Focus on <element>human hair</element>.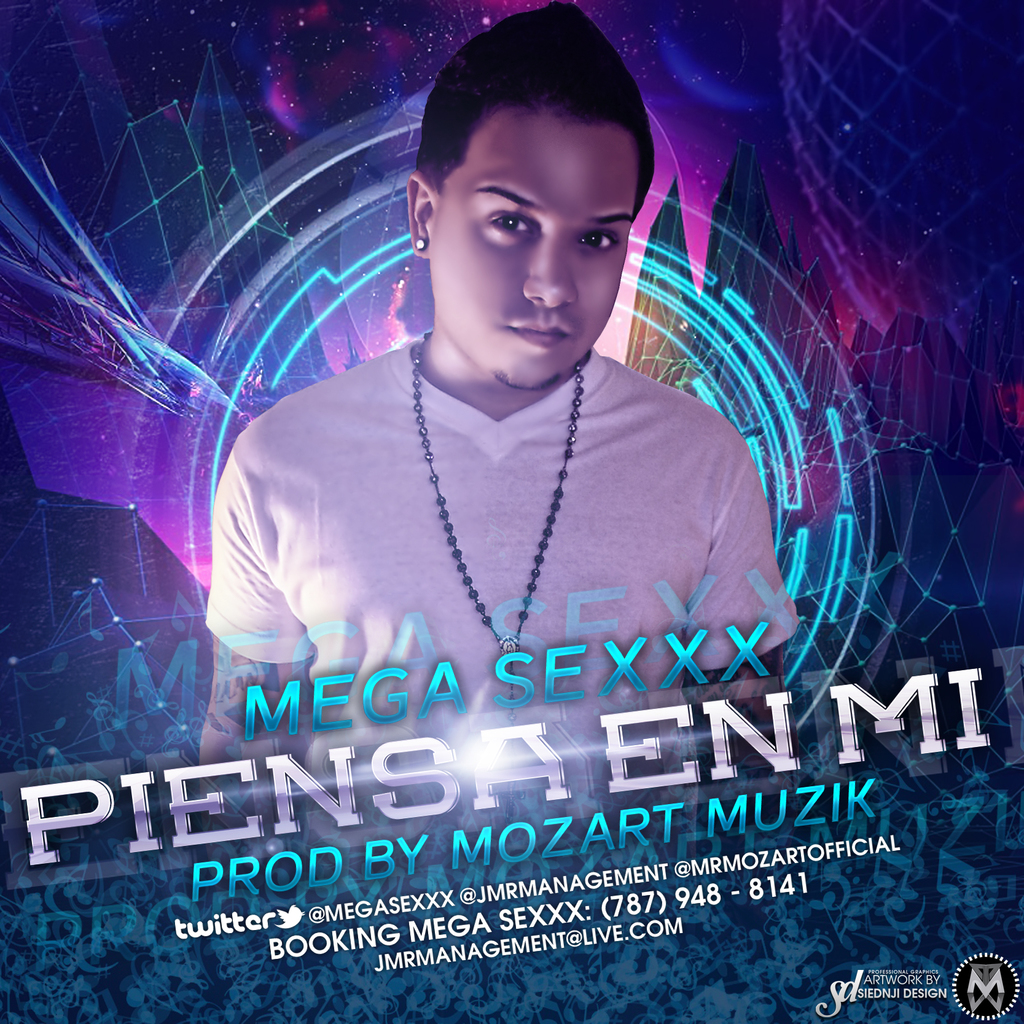
Focused at 408:0:657:220.
